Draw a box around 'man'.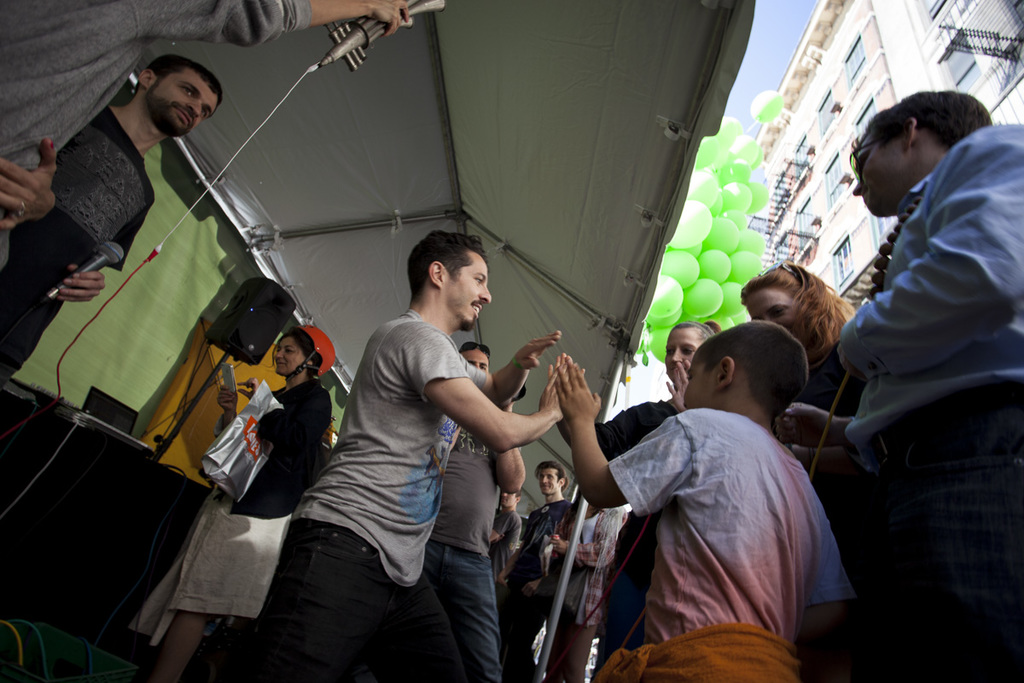
0,50,221,398.
